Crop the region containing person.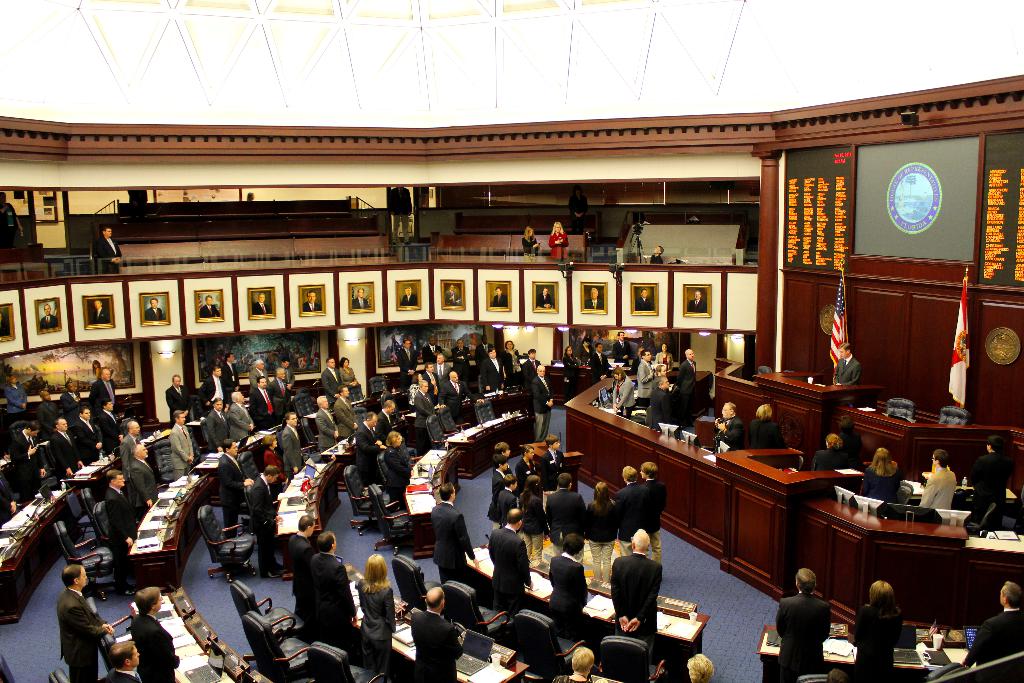
Crop region: 44 565 108 682.
